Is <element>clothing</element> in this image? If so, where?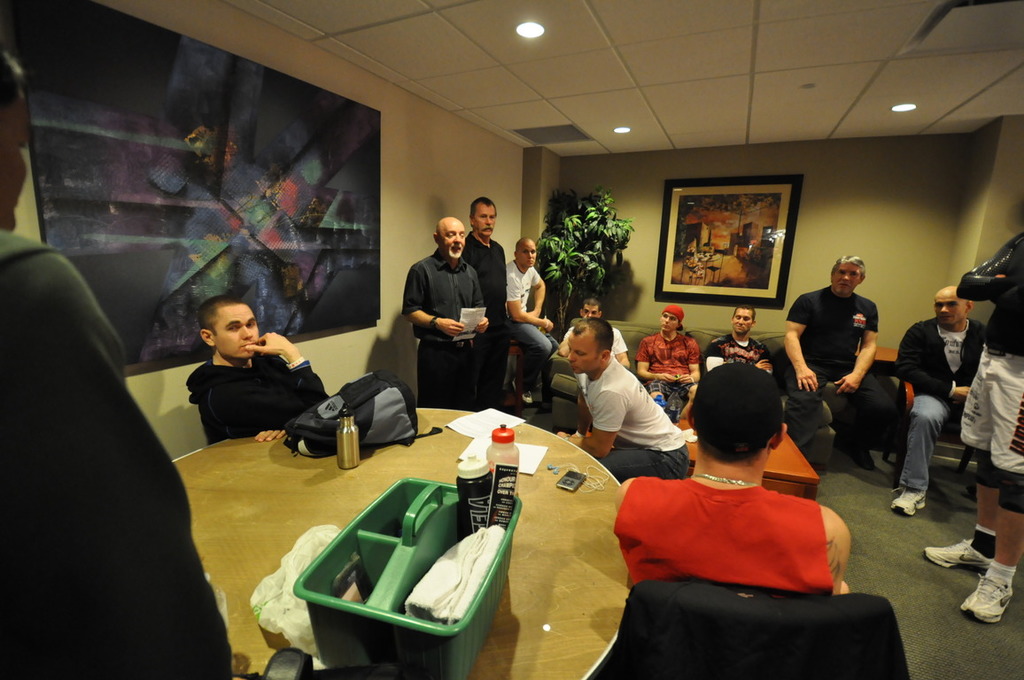
Yes, at (565, 352, 688, 479).
